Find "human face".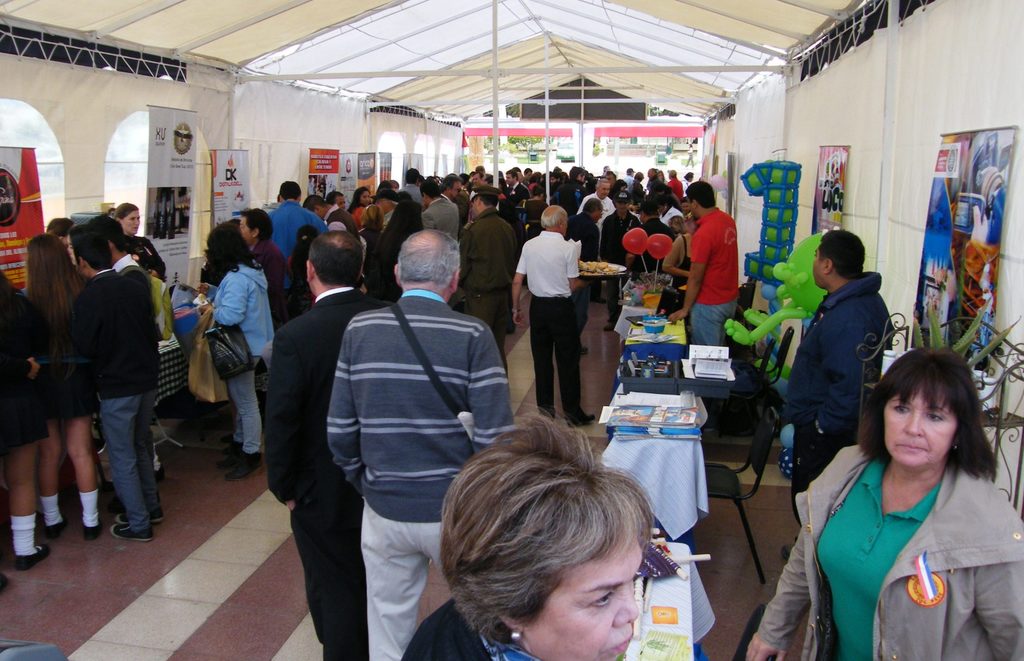
301, 260, 312, 297.
